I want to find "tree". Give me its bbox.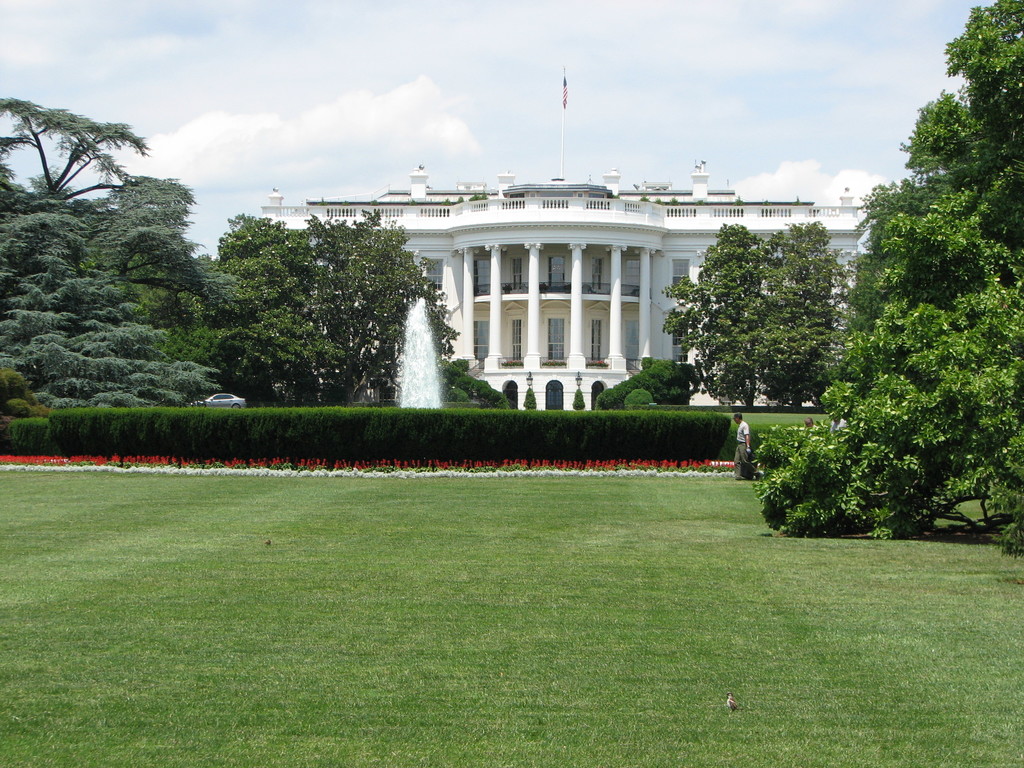
pyautogui.locateOnScreen(753, 0, 1023, 542).
